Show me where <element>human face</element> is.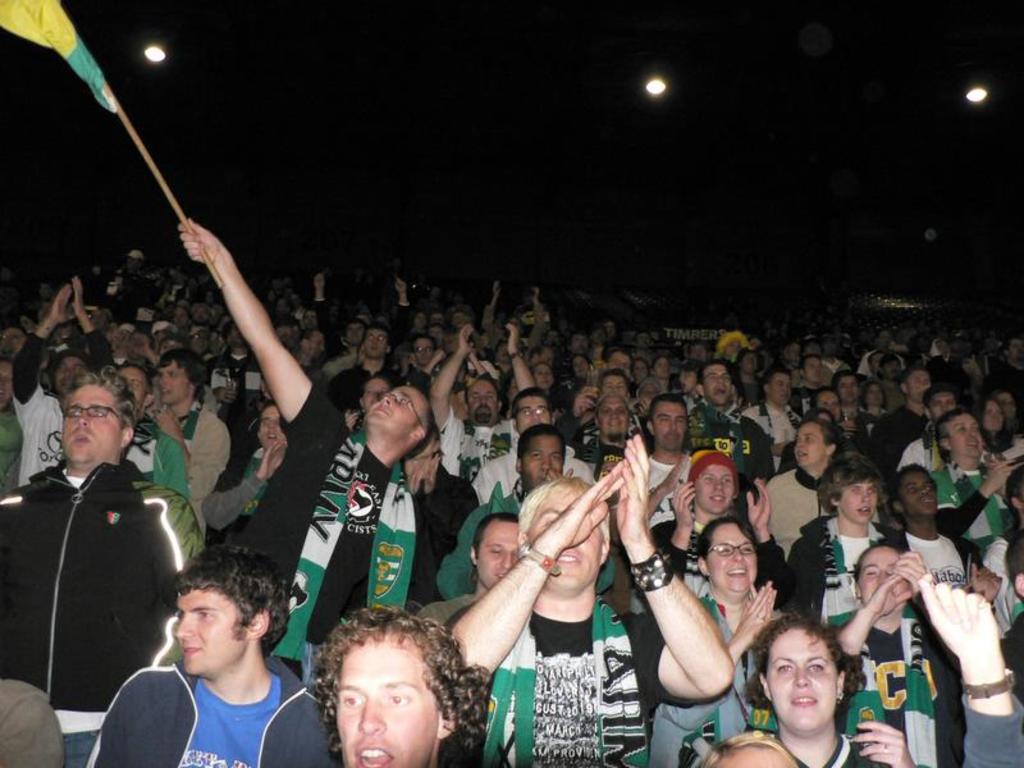
<element>human face</element> is at 708 522 758 594.
